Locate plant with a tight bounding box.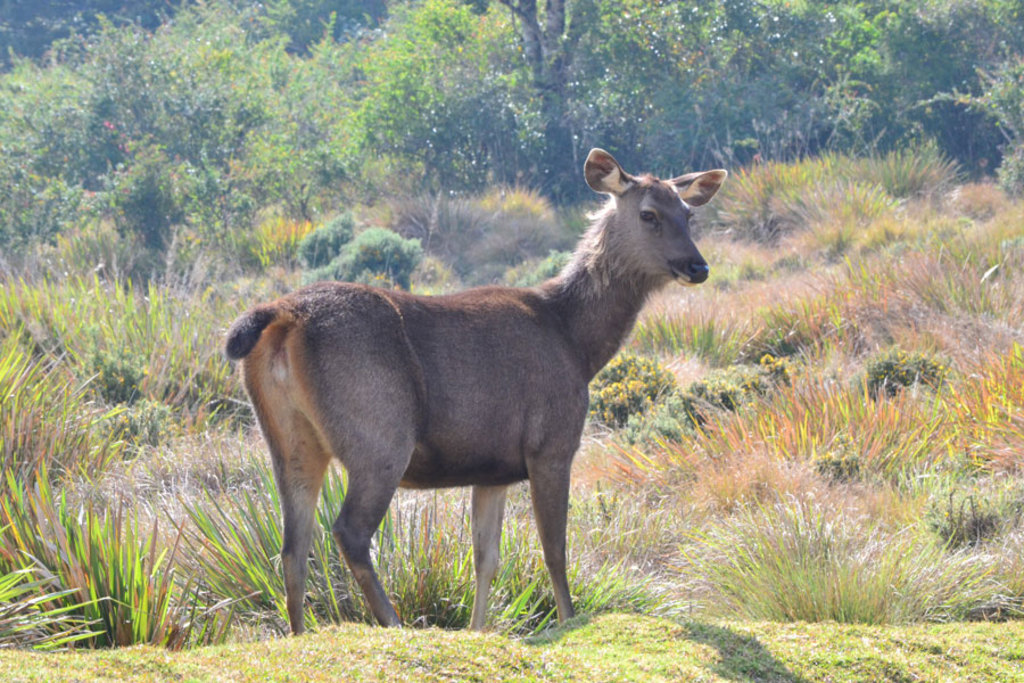
box=[701, 156, 824, 261].
